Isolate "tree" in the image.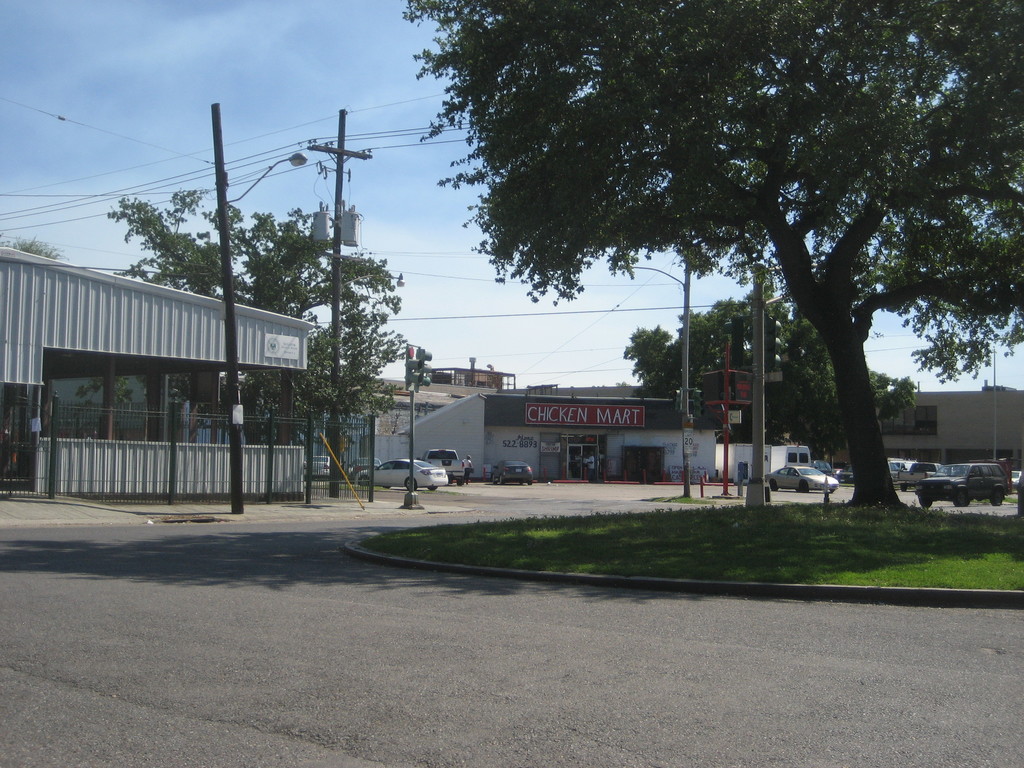
Isolated region: (x1=314, y1=253, x2=425, y2=497).
